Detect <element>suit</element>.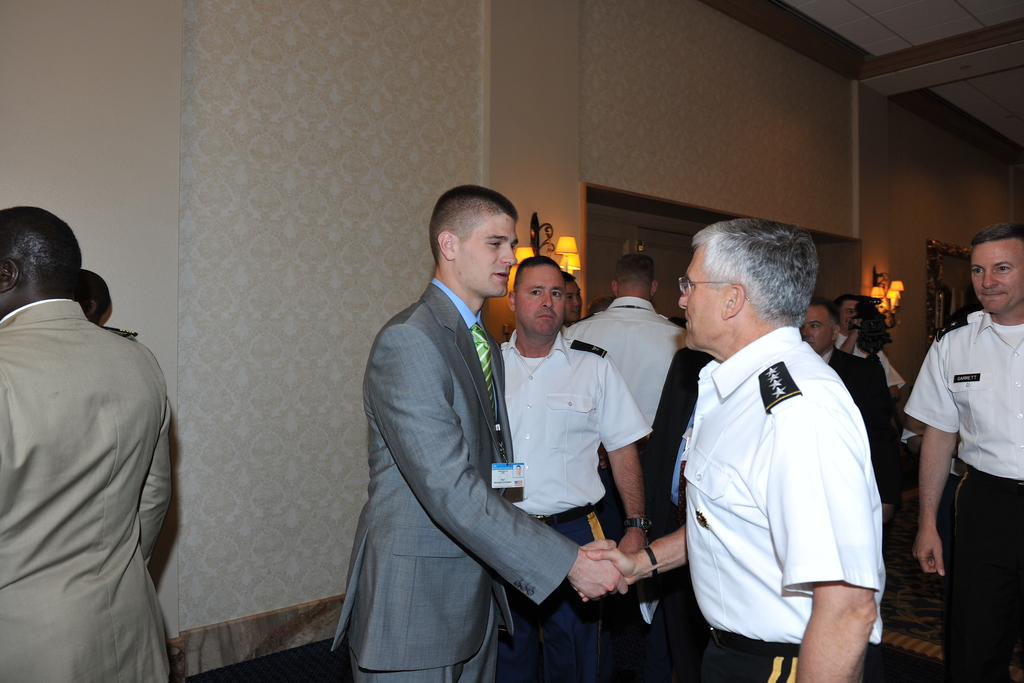
Detected at BBox(328, 201, 585, 675).
